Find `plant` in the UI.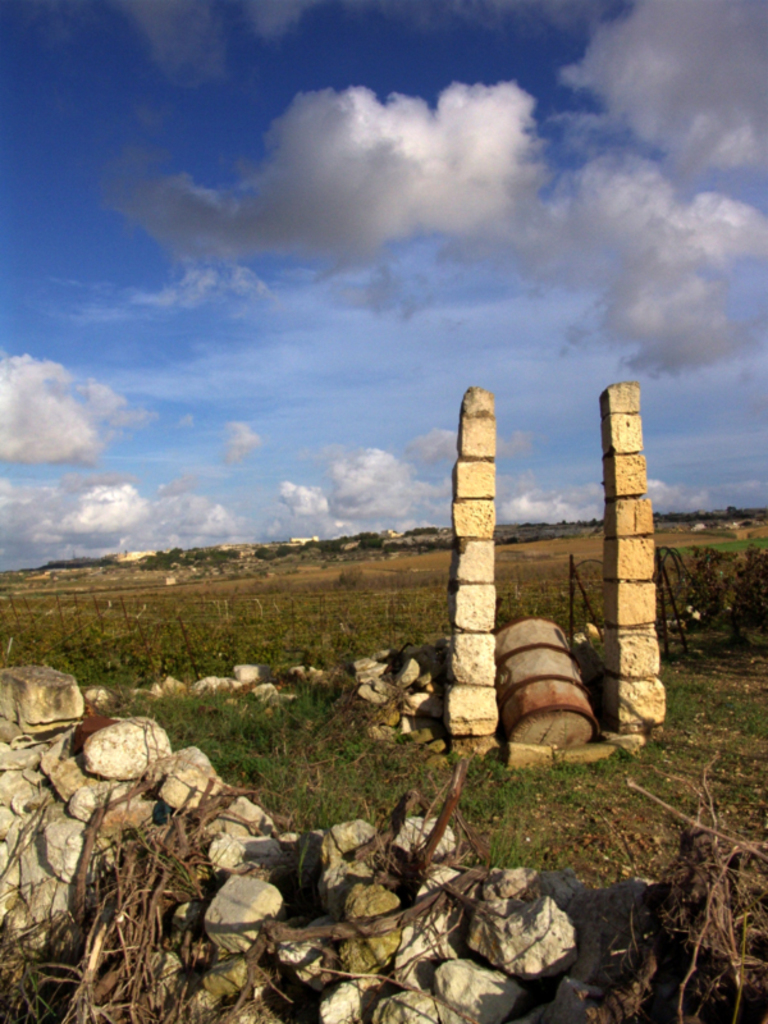
UI element at x1=673 y1=541 x2=767 y2=636.
